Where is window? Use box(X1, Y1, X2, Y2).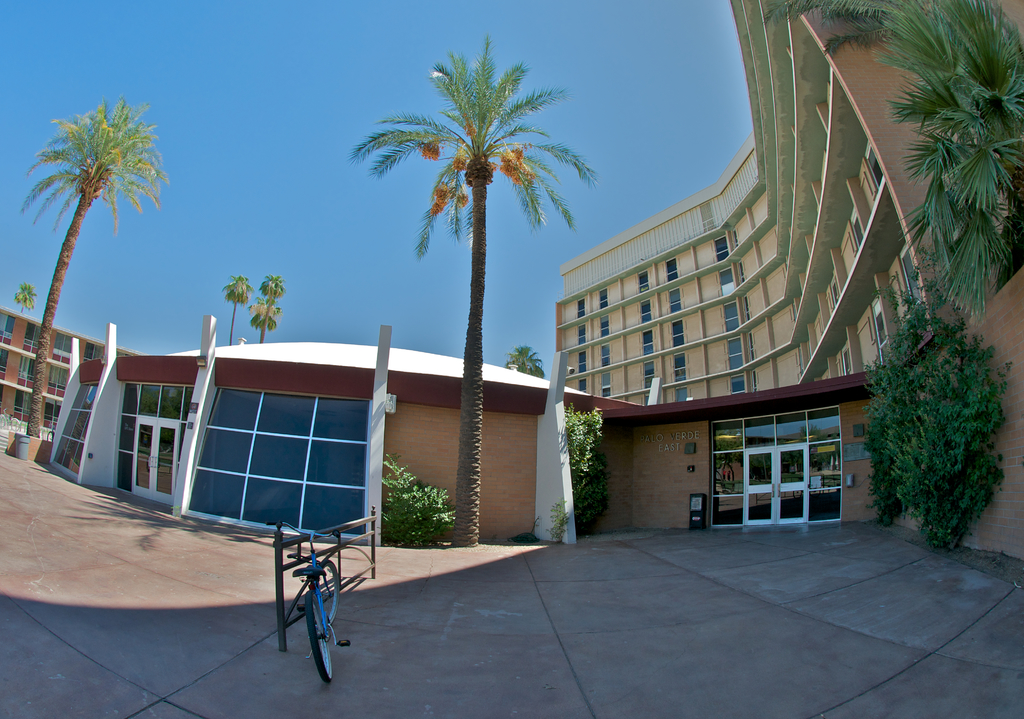
box(668, 286, 678, 314).
